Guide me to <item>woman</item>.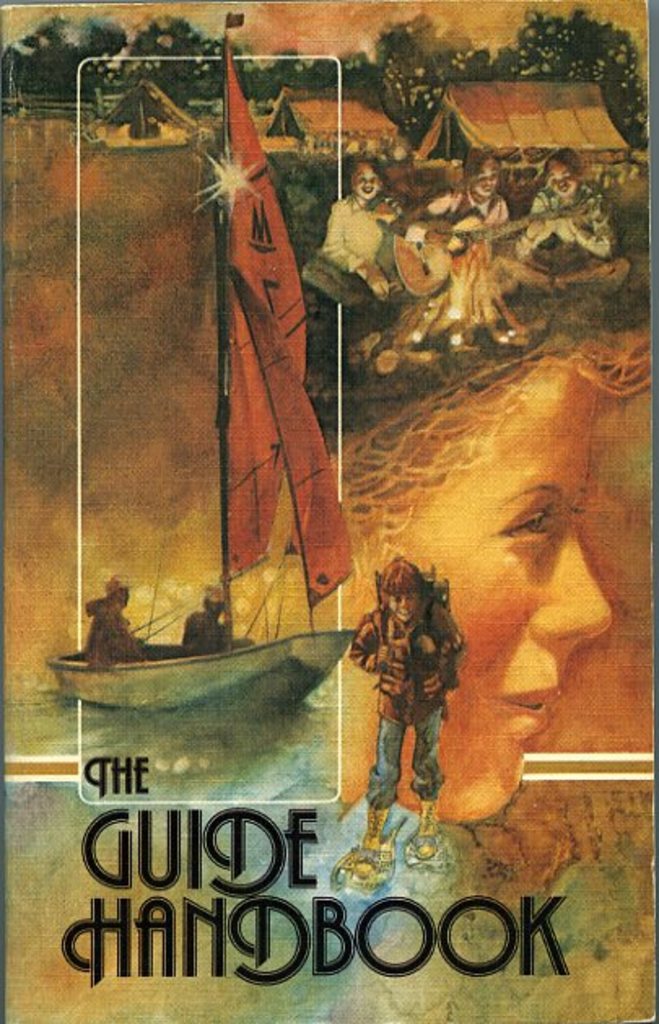
Guidance: <box>311,156,407,309</box>.
